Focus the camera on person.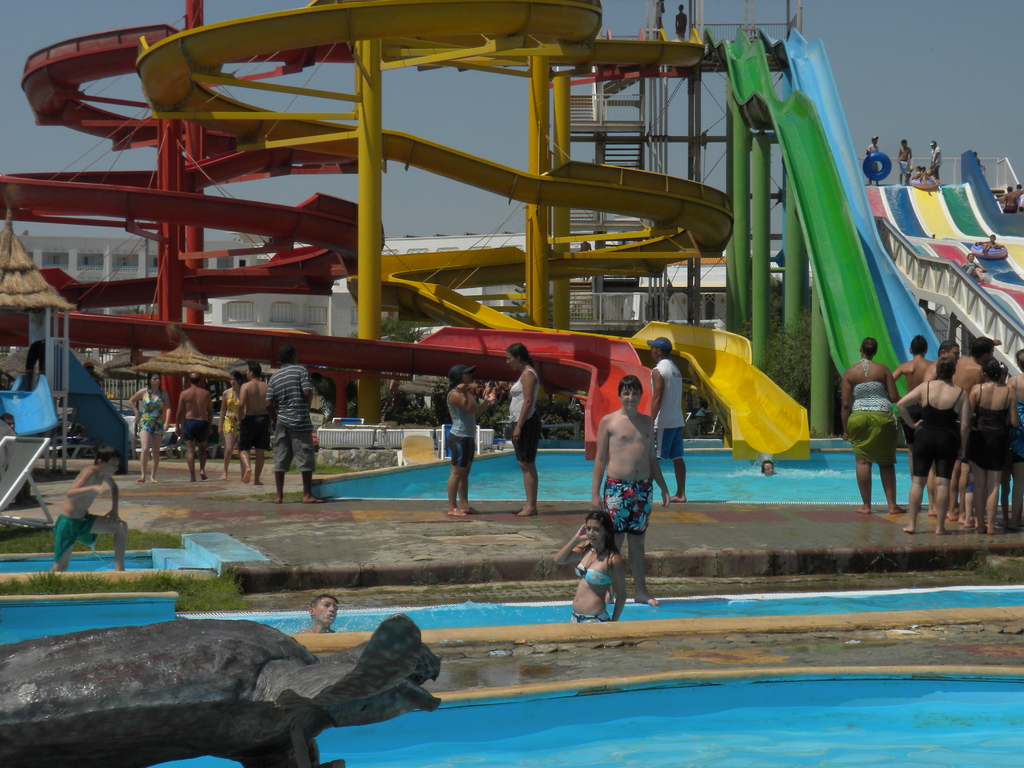
Focus region: BBox(957, 247, 989, 284).
